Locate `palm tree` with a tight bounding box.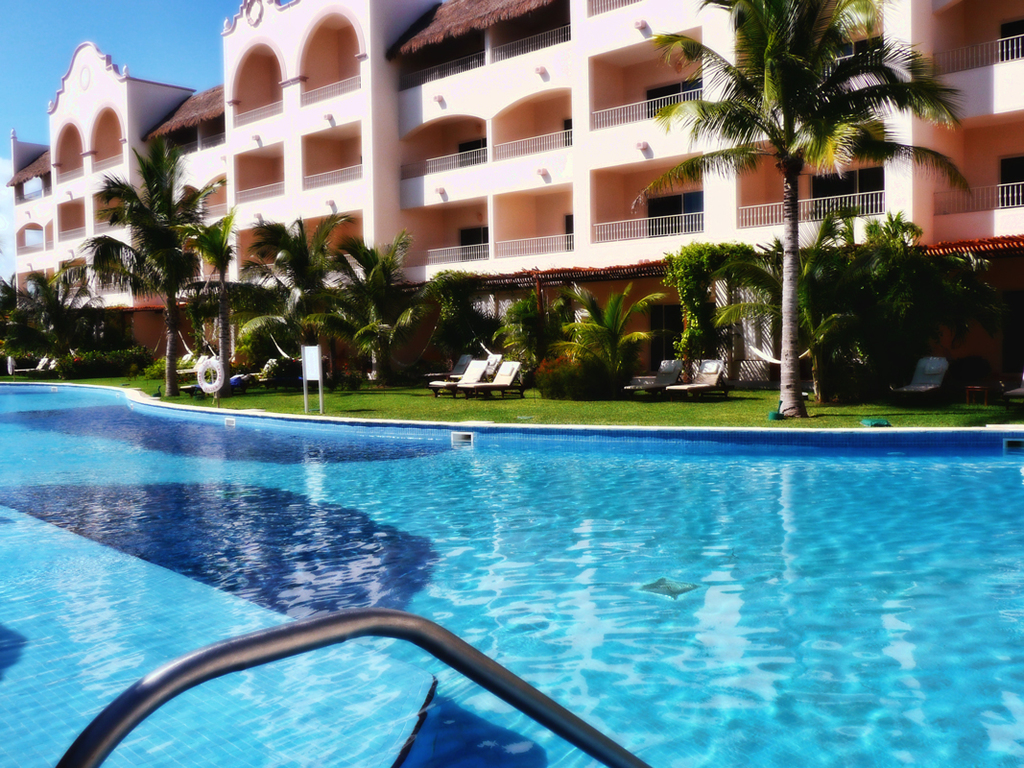
x1=302 y1=246 x2=439 y2=370.
